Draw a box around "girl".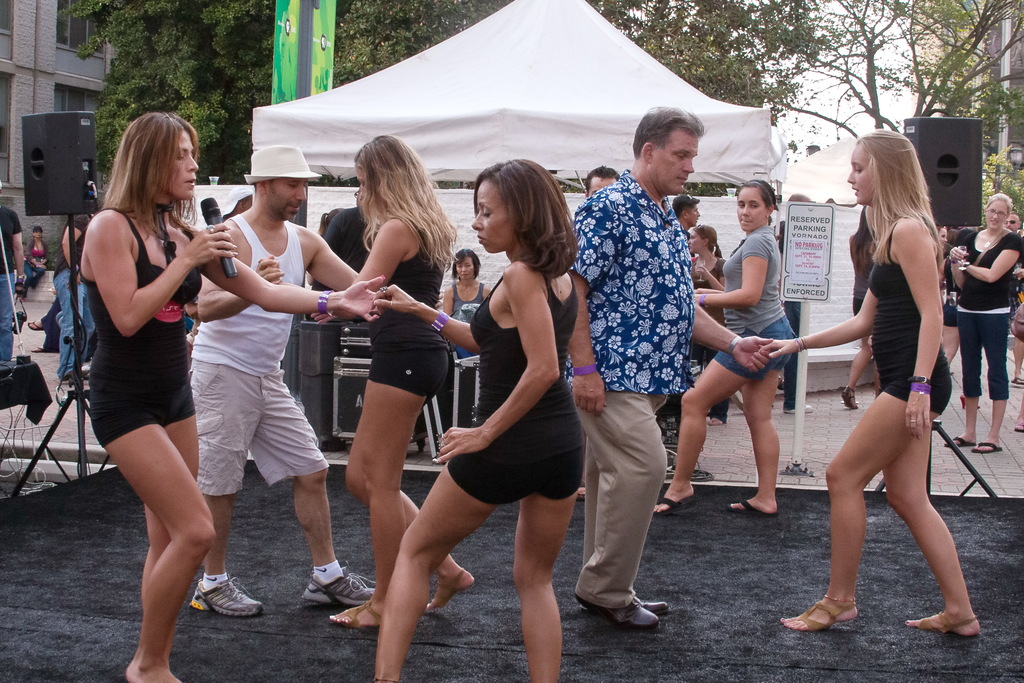
[312,136,477,620].
